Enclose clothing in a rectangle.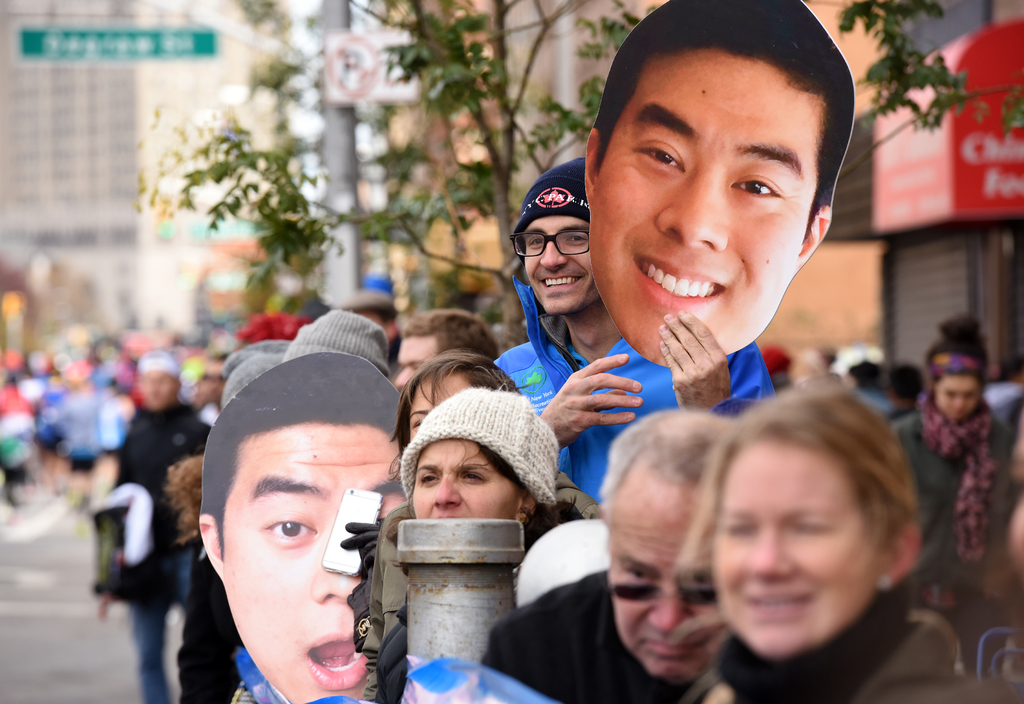
region(499, 278, 780, 512).
